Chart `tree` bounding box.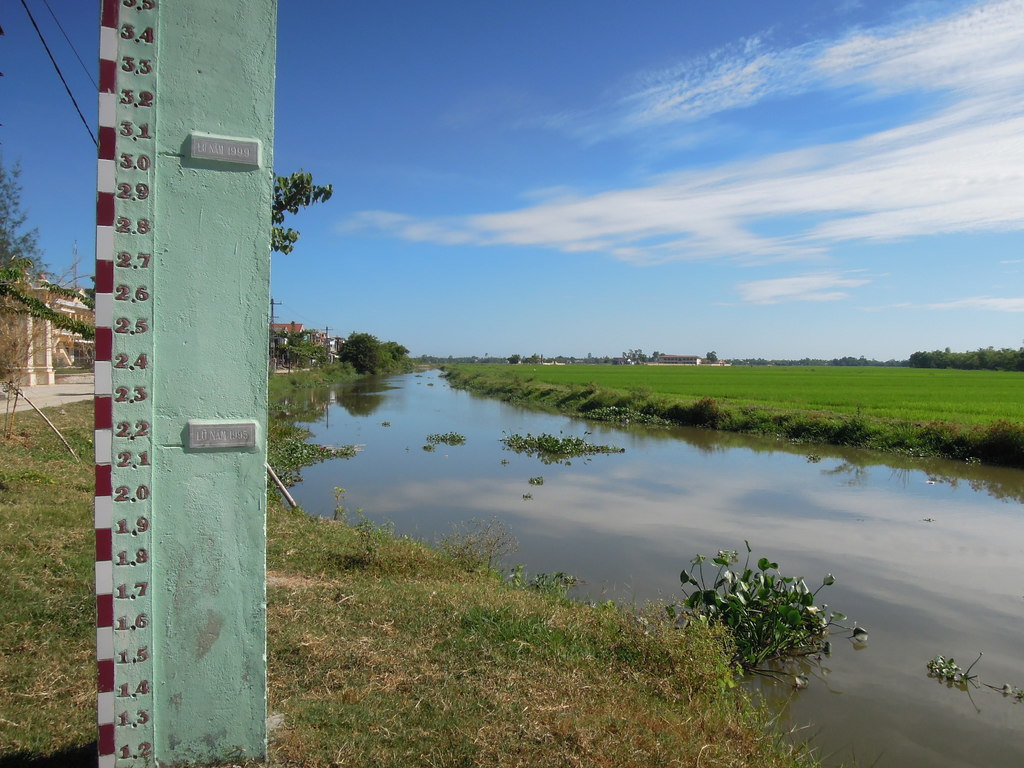
Charted: box(0, 269, 95, 344).
